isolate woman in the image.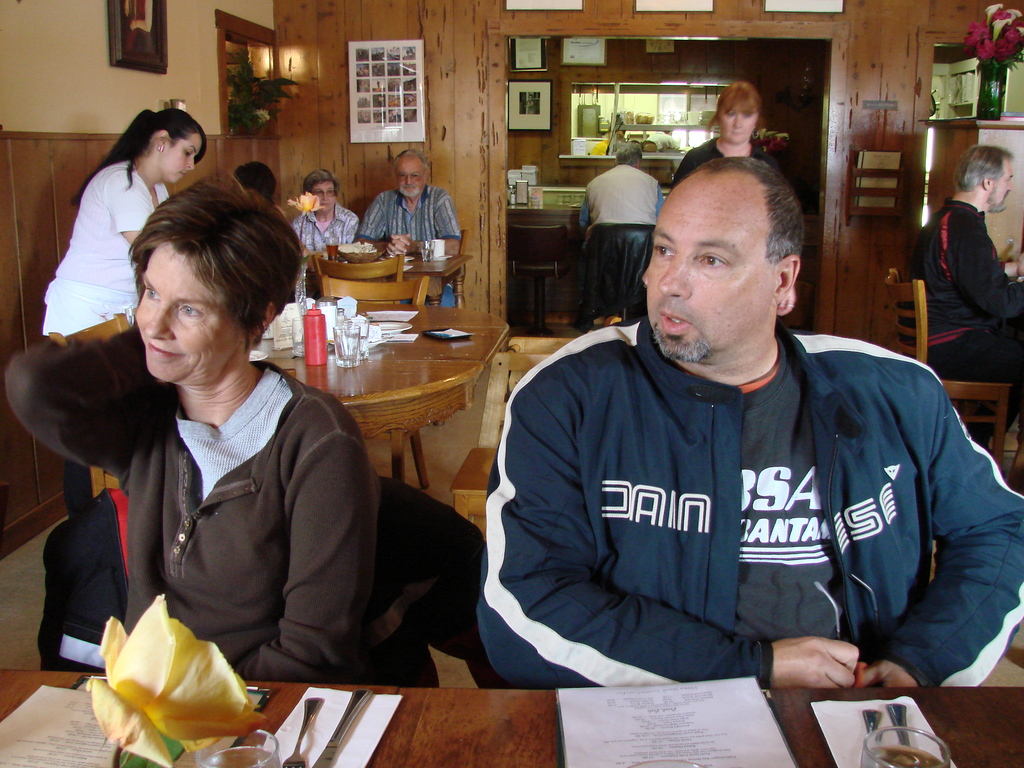
Isolated region: box=[40, 107, 216, 340].
